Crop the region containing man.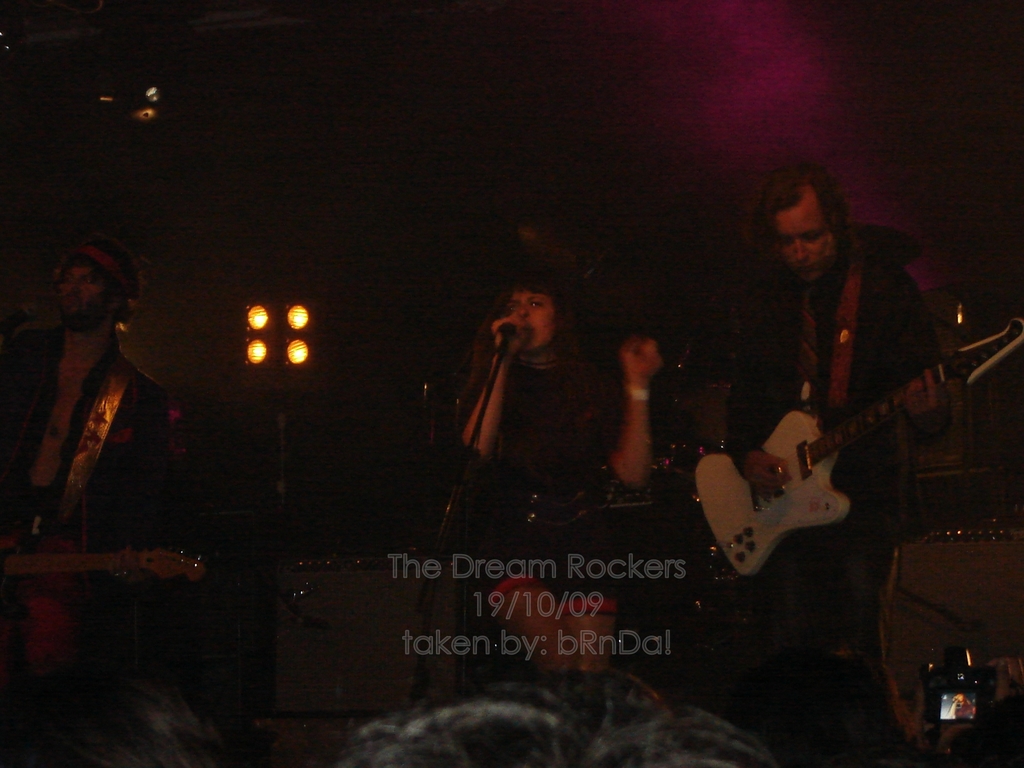
Crop region: Rect(695, 166, 967, 676).
